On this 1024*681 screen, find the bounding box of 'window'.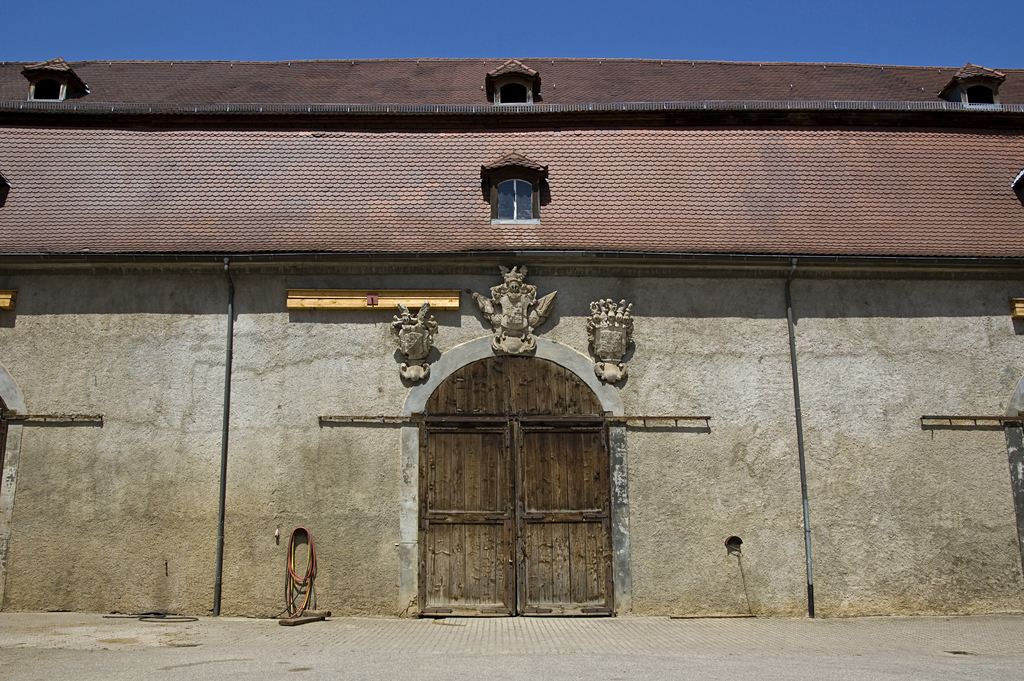
Bounding box: (x1=486, y1=153, x2=547, y2=227).
